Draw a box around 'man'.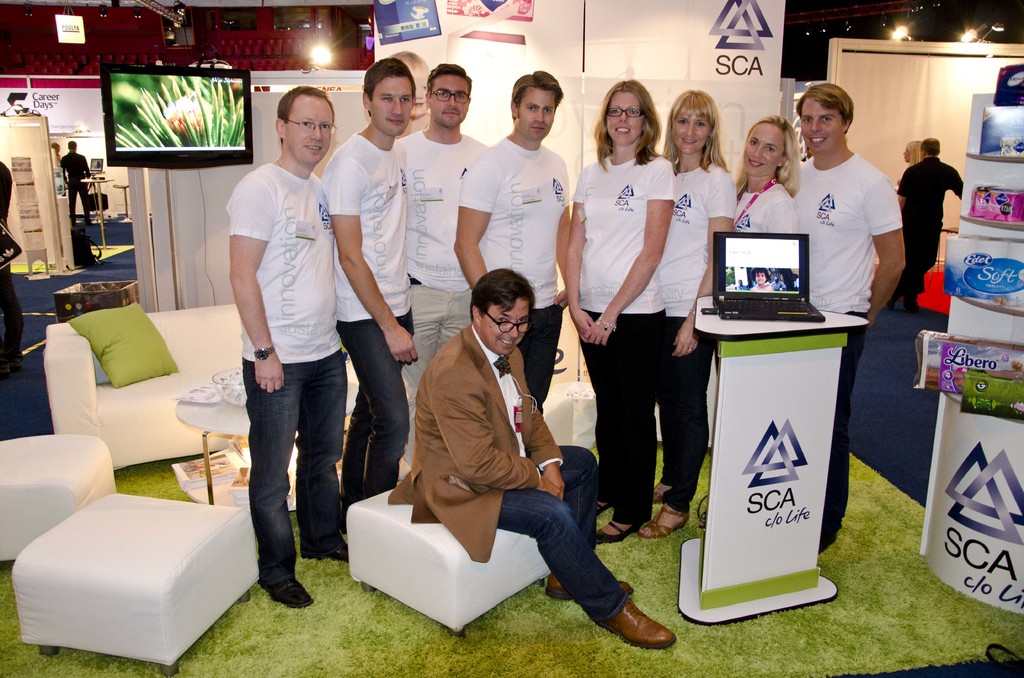
{"x1": 363, "y1": 249, "x2": 616, "y2": 637}.
